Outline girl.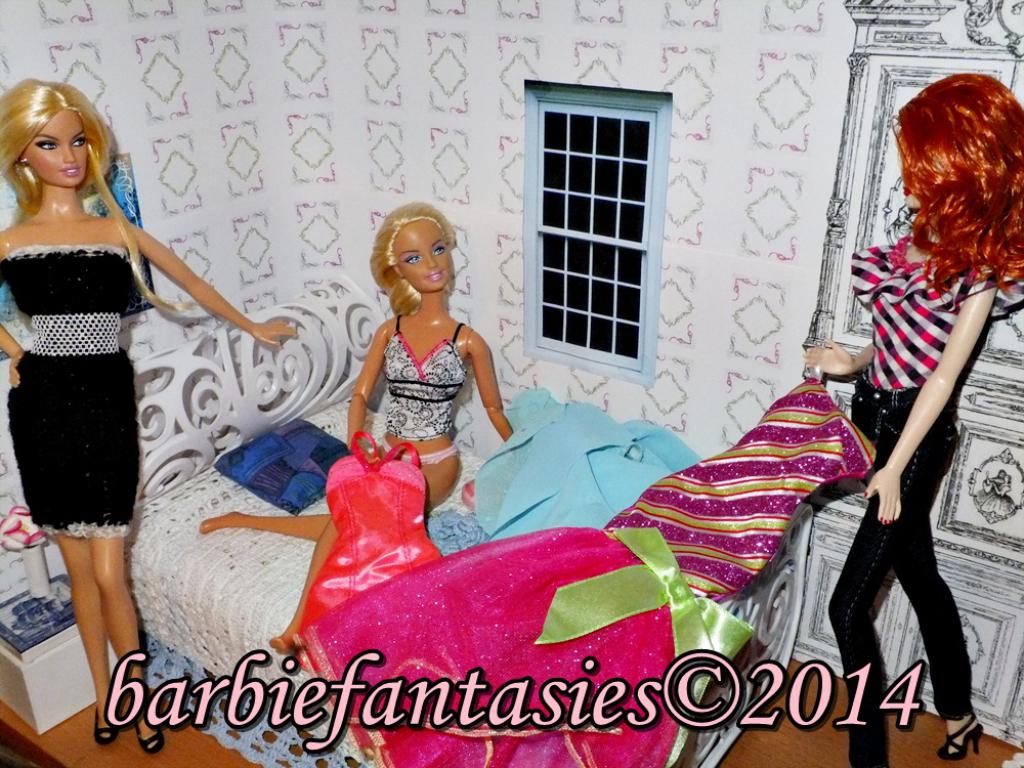
Outline: [left=197, top=198, right=515, bottom=649].
